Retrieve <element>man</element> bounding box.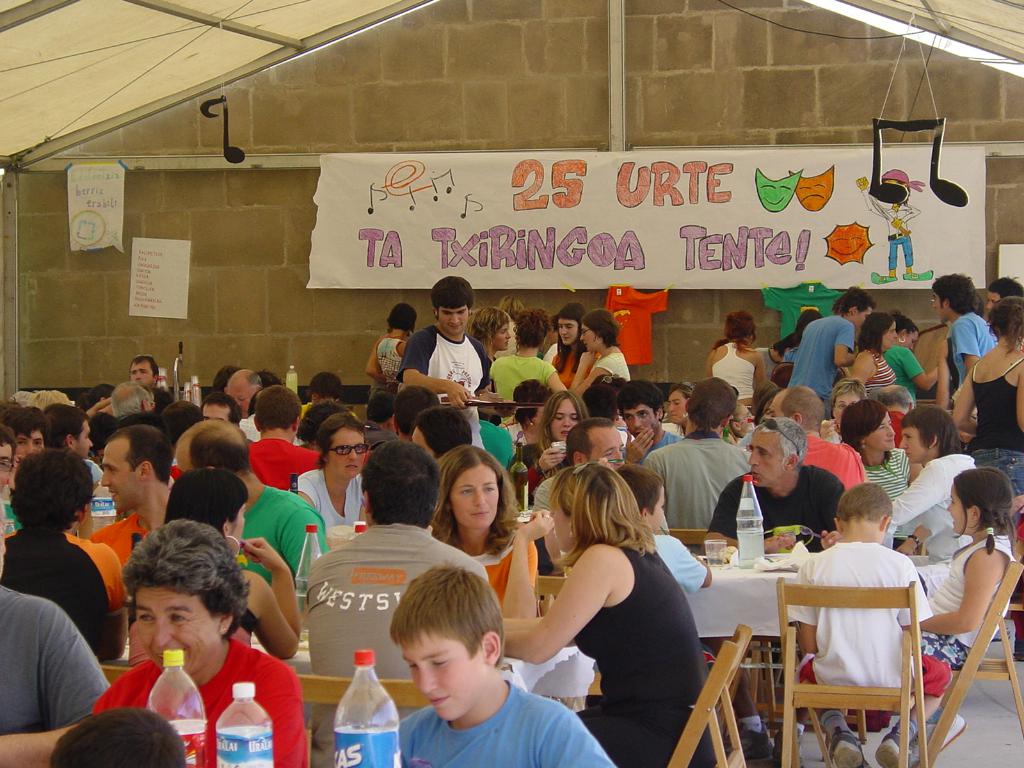
Bounding box: <bbox>393, 283, 504, 461</bbox>.
